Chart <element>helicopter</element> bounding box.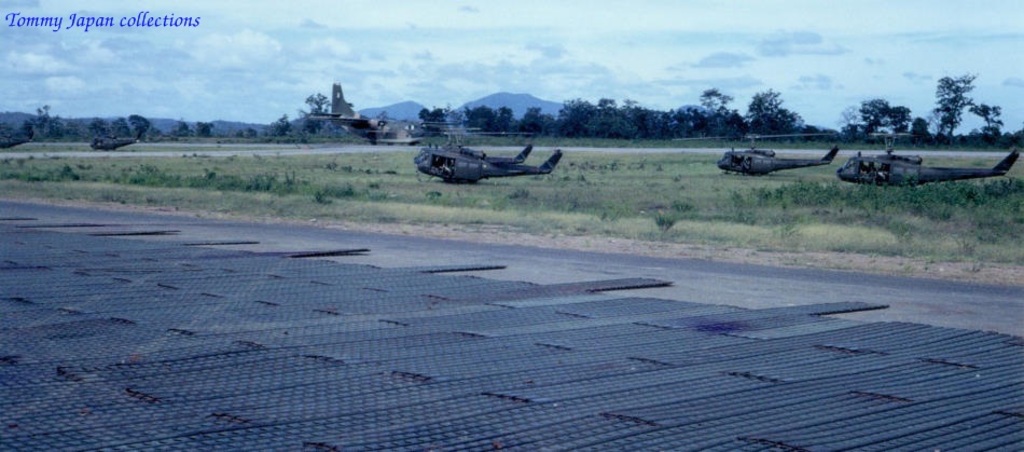
Charted: (84,127,141,151).
